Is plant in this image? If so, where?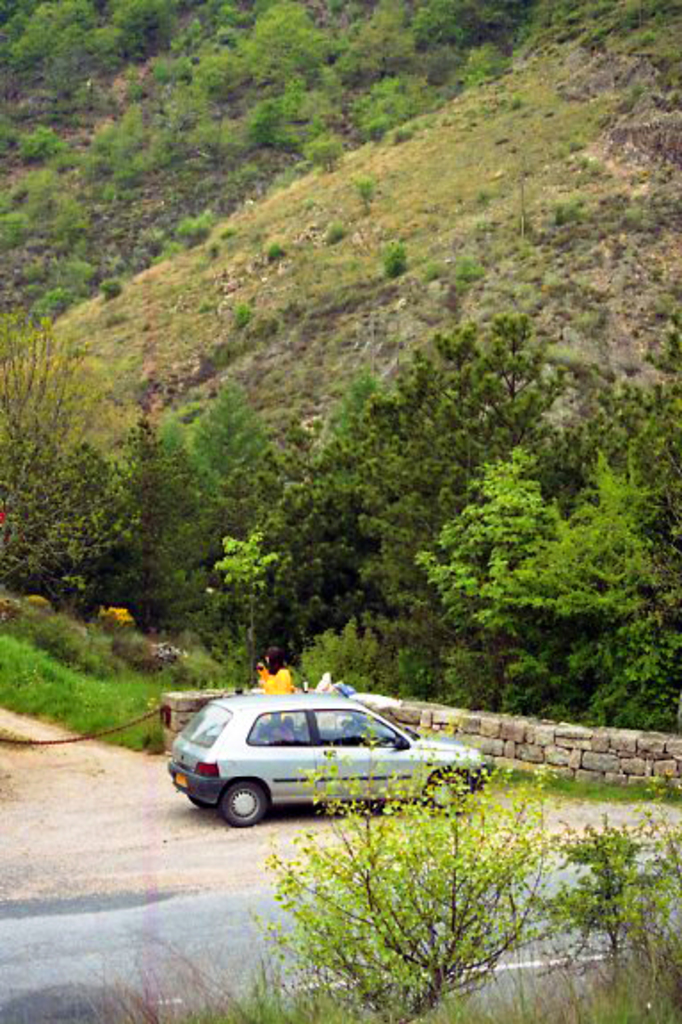
Yes, at bbox(545, 191, 581, 224).
